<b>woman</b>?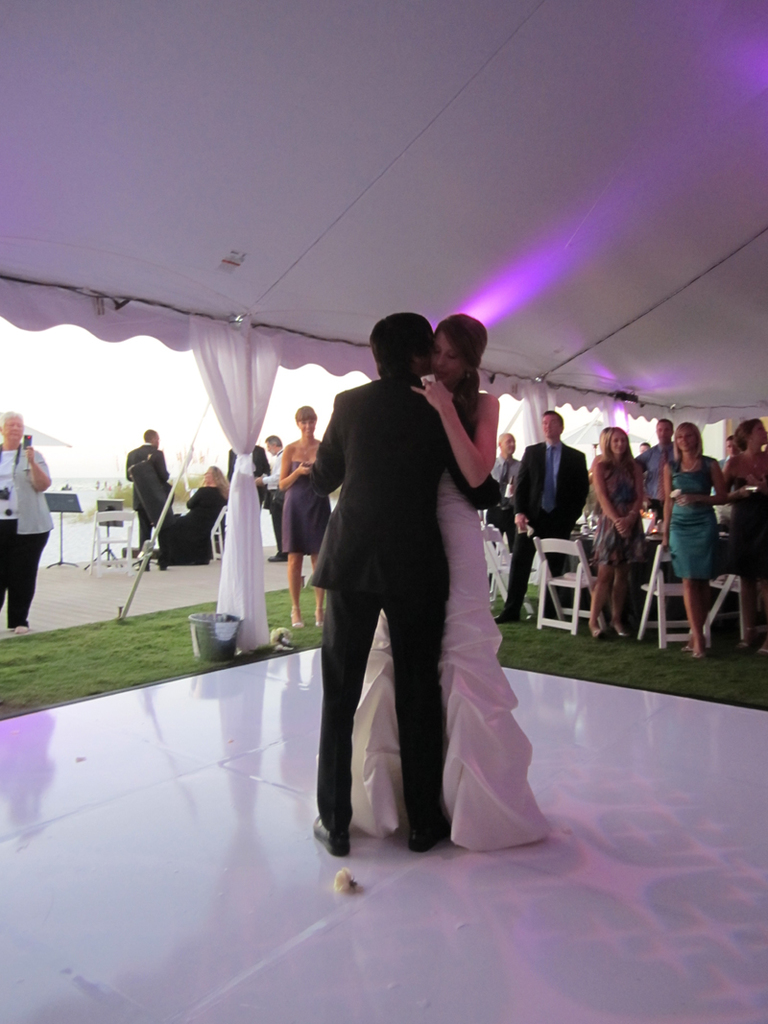
[660,414,729,663]
